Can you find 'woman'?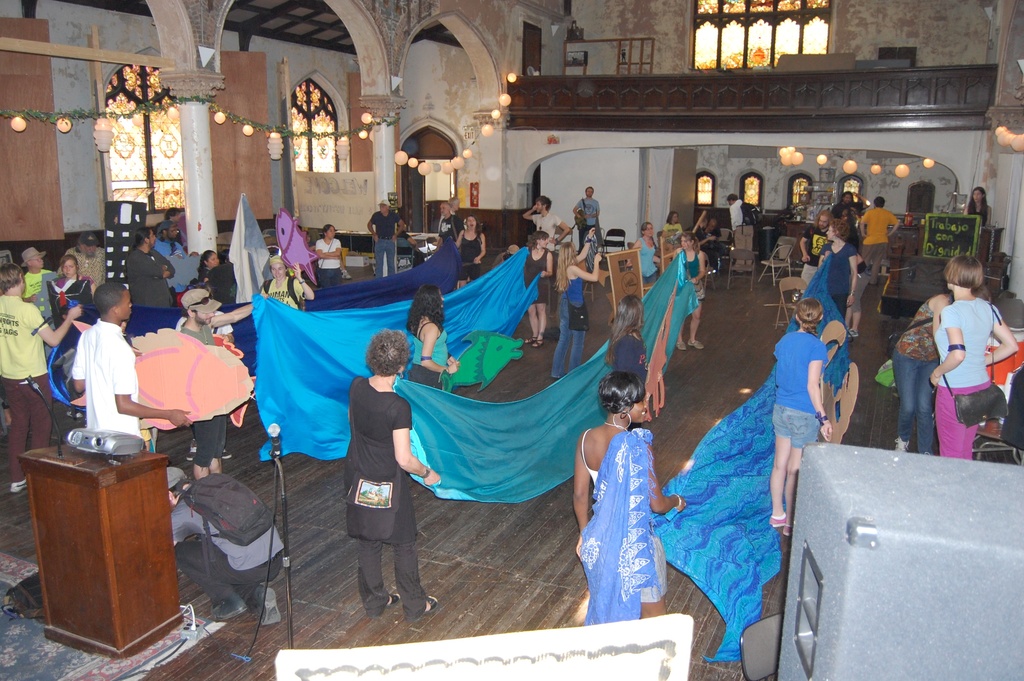
Yes, bounding box: detection(815, 214, 863, 325).
